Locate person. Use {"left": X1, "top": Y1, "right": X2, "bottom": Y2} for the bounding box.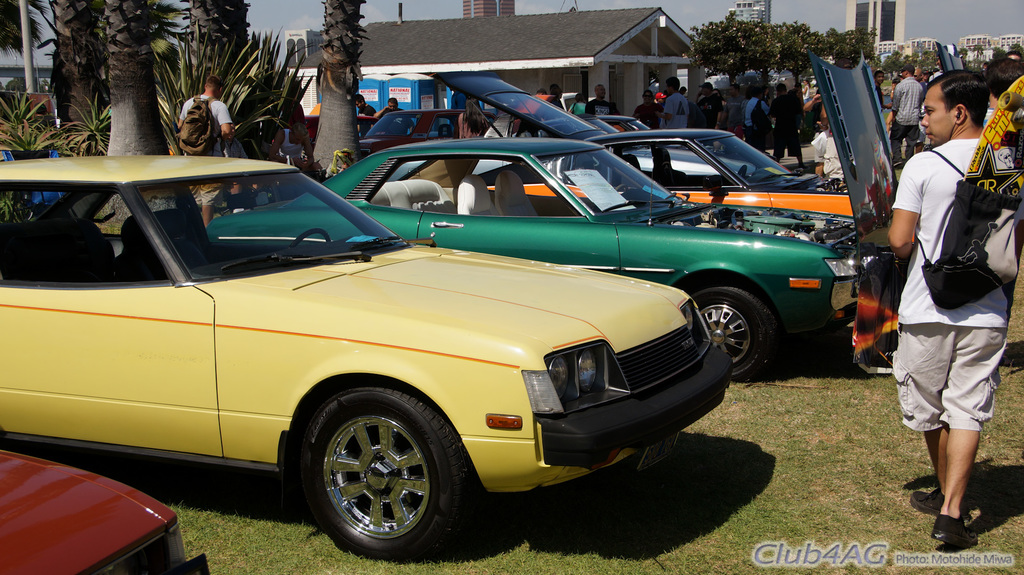
{"left": 173, "top": 74, "right": 231, "bottom": 234}.
